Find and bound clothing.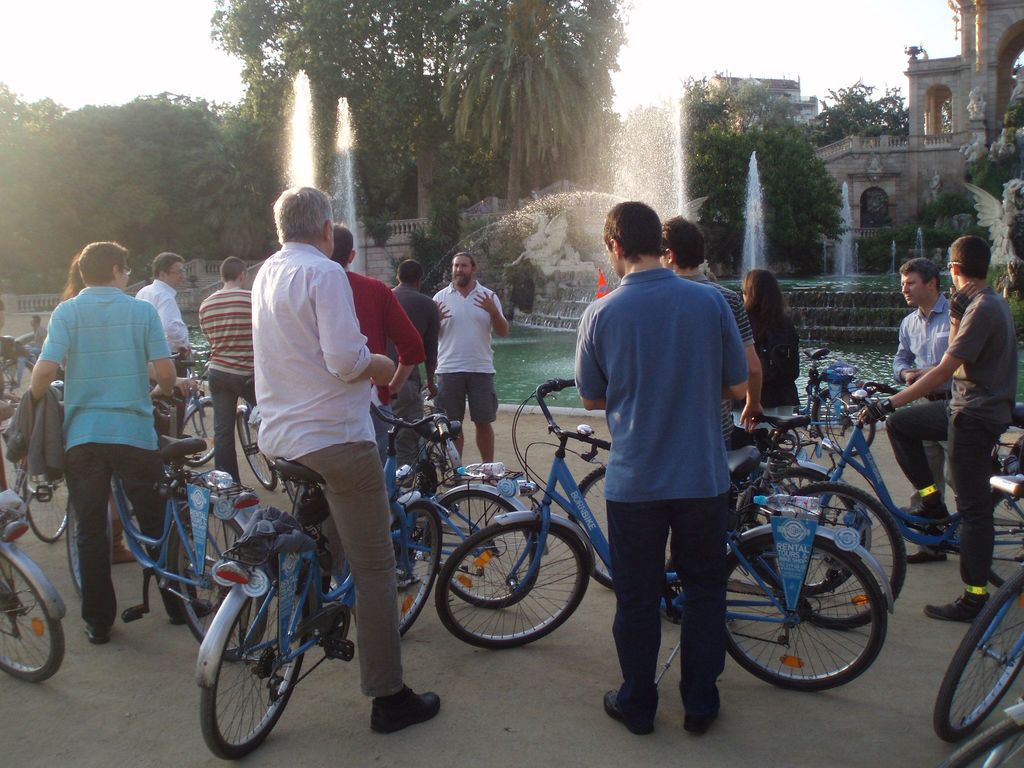
Bound: BBox(749, 315, 806, 418).
